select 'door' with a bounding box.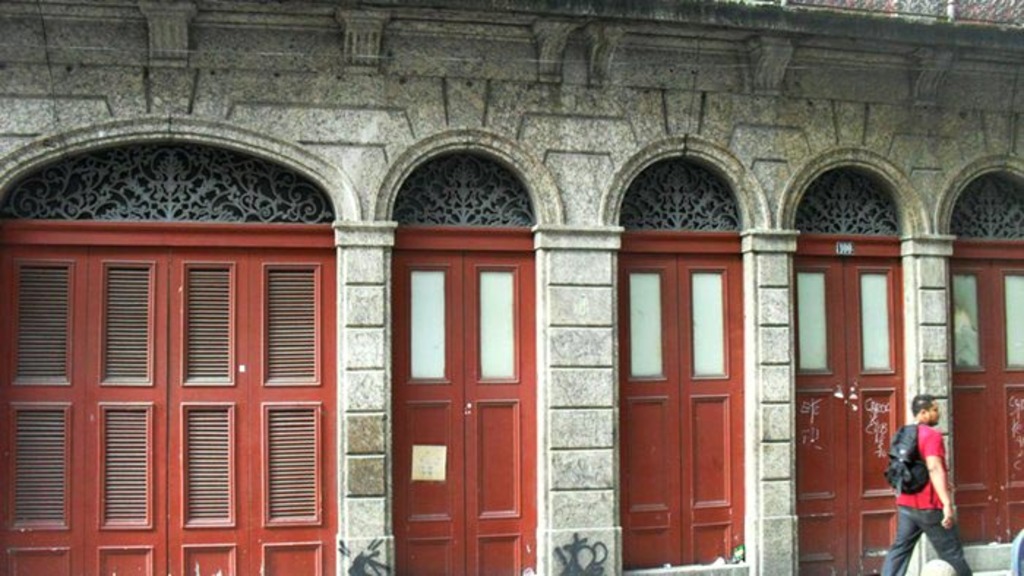
[949,257,1023,553].
